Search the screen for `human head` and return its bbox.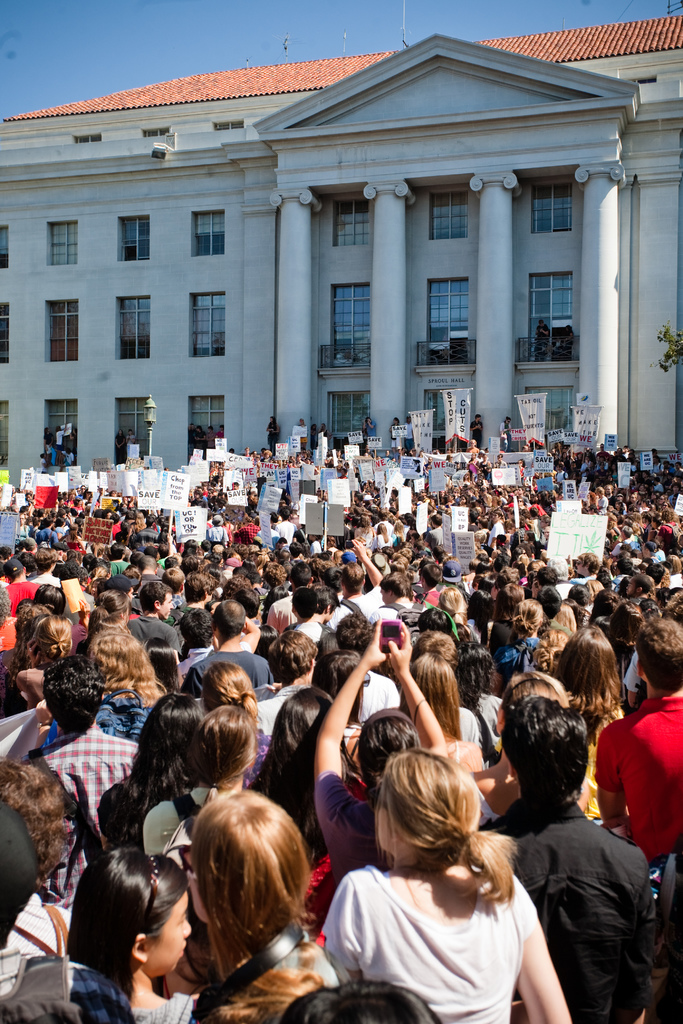
Found: select_region(593, 589, 622, 617).
